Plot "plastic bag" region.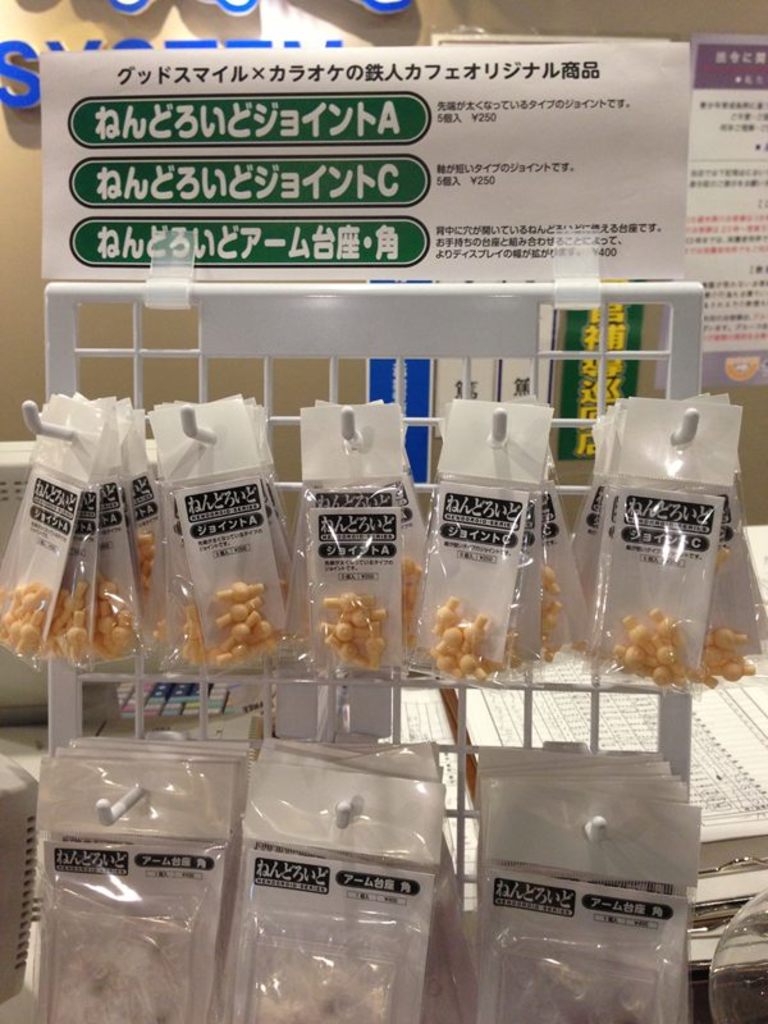
Plotted at x1=118, y1=477, x2=163, y2=677.
